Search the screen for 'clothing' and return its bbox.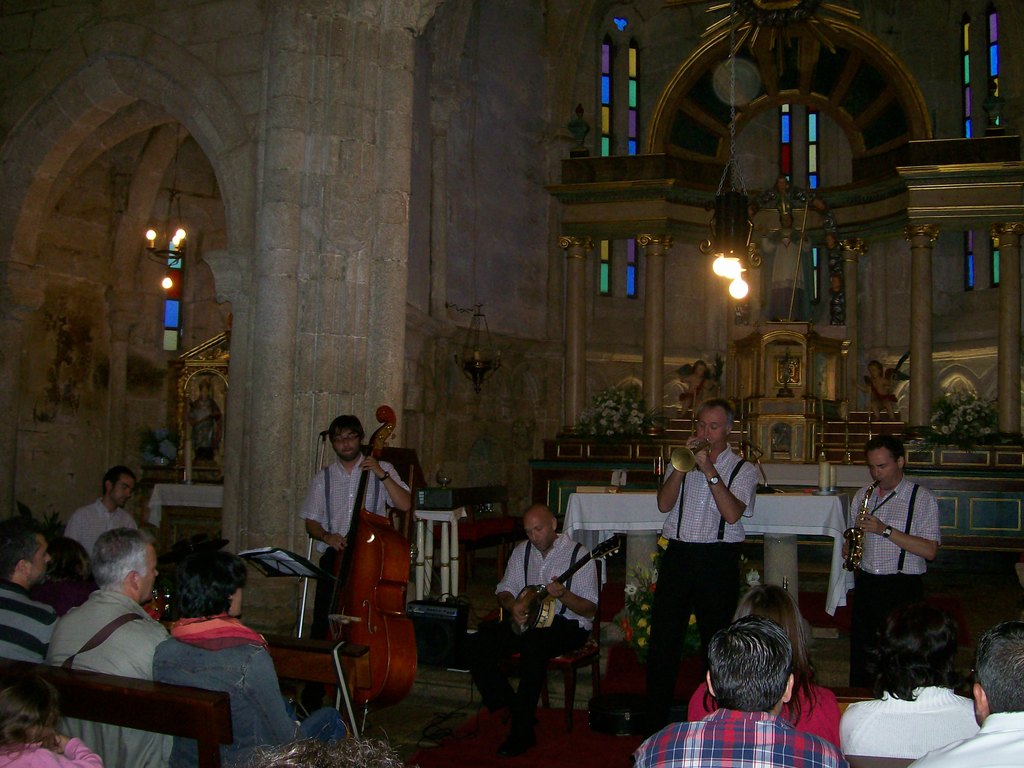
Found: pyautogui.locateOnScreen(304, 451, 411, 650).
